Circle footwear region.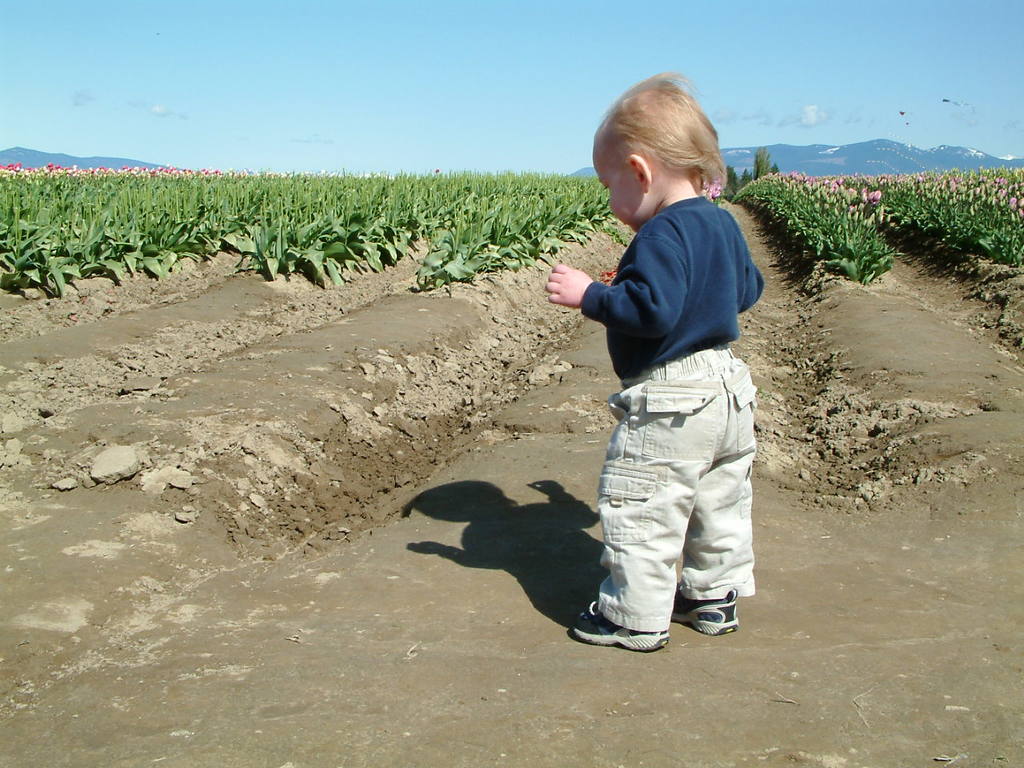
Region: {"x1": 673, "y1": 576, "x2": 750, "y2": 647}.
